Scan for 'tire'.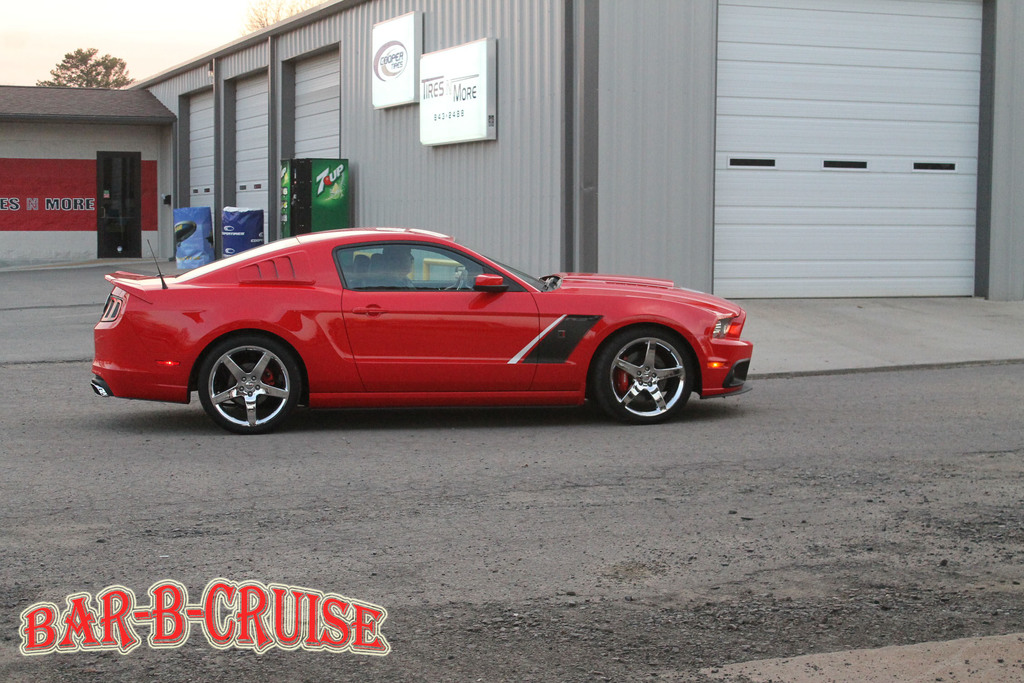
Scan result: bbox=(603, 319, 694, 427).
